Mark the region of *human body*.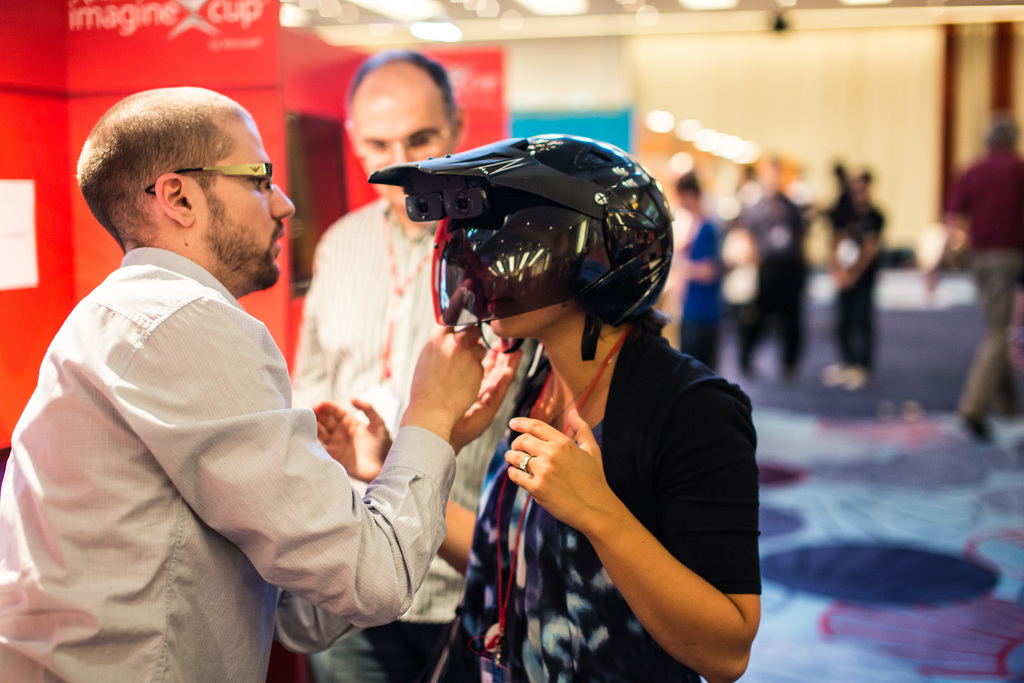
Region: [x1=292, y1=198, x2=540, y2=682].
